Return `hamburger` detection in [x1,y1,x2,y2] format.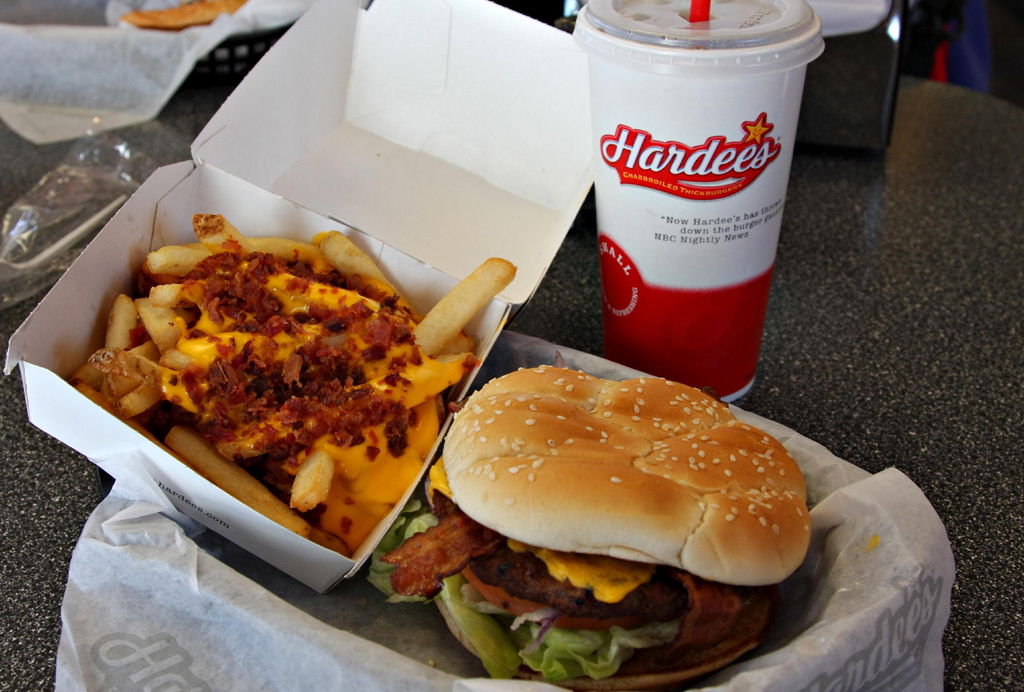
[372,363,815,691].
